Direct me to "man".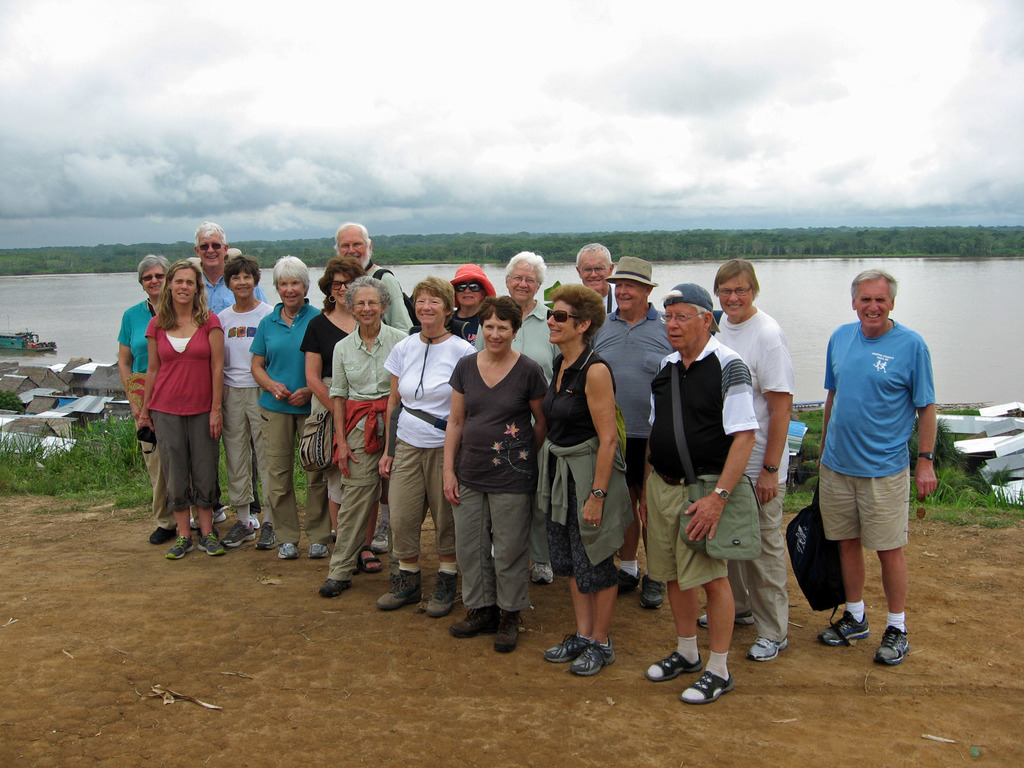
Direction: left=636, top=282, right=760, bottom=705.
